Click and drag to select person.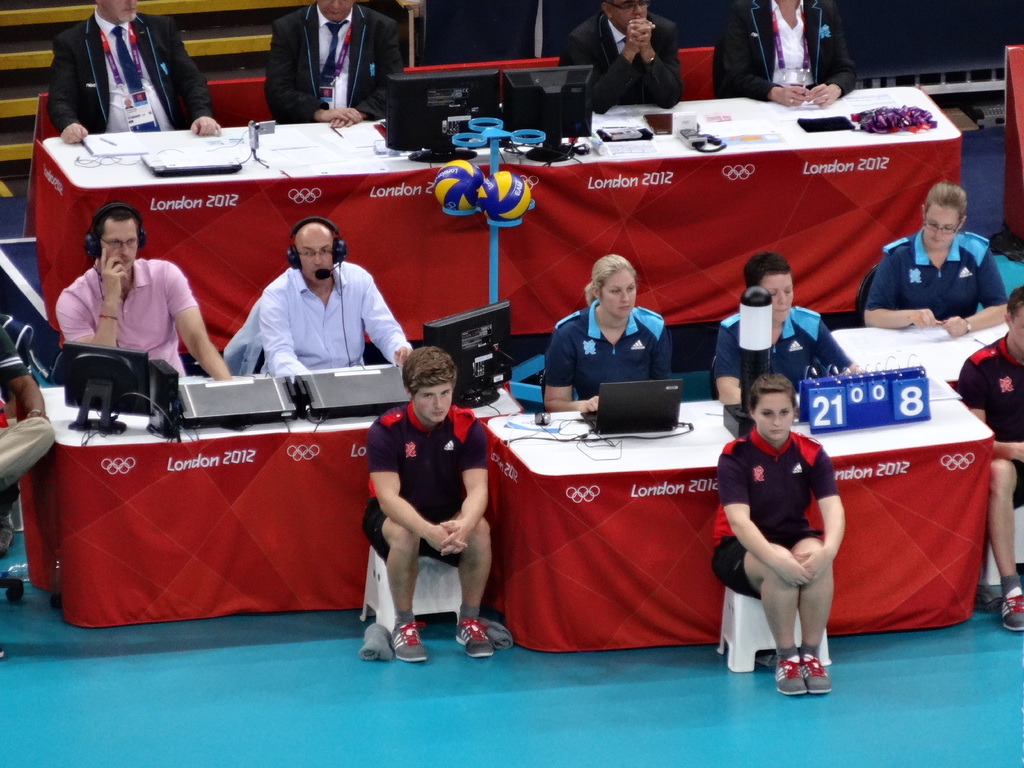
Selection: [714, 374, 844, 694].
